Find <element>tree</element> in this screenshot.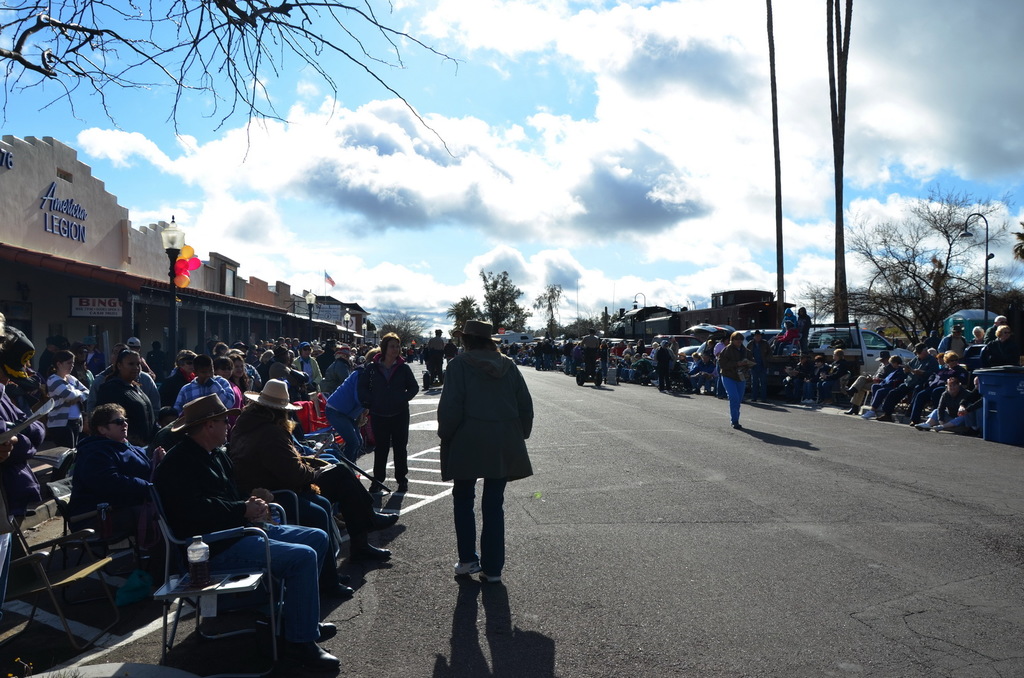
The bounding box for <element>tree</element> is box(562, 306, 601, 337).
